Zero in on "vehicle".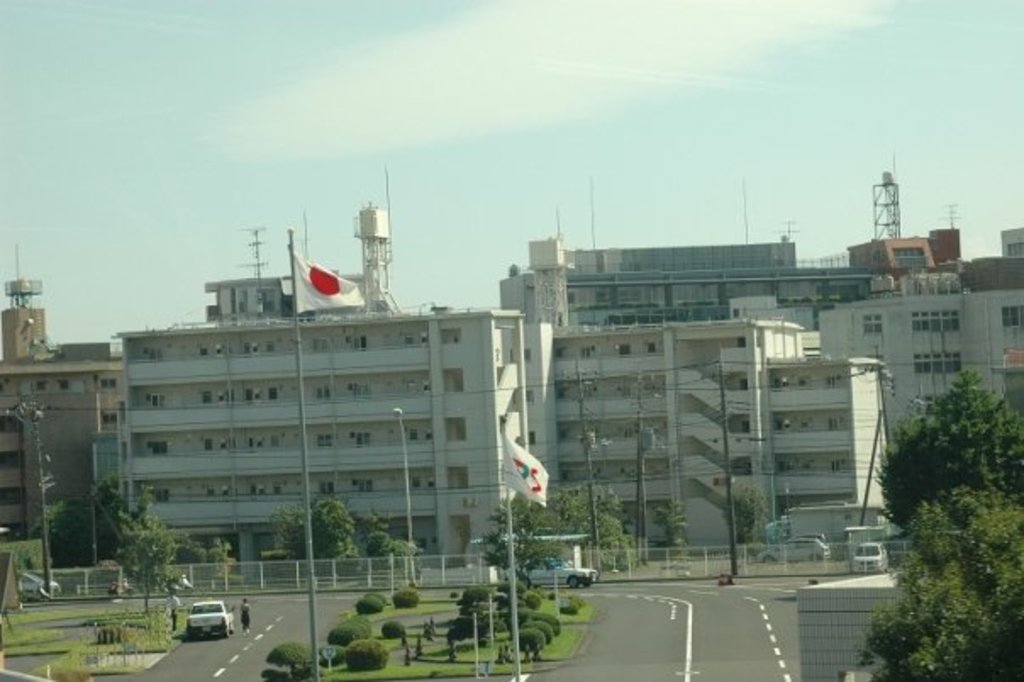
Zeroed in: crop(754, 538, 832, 565).
